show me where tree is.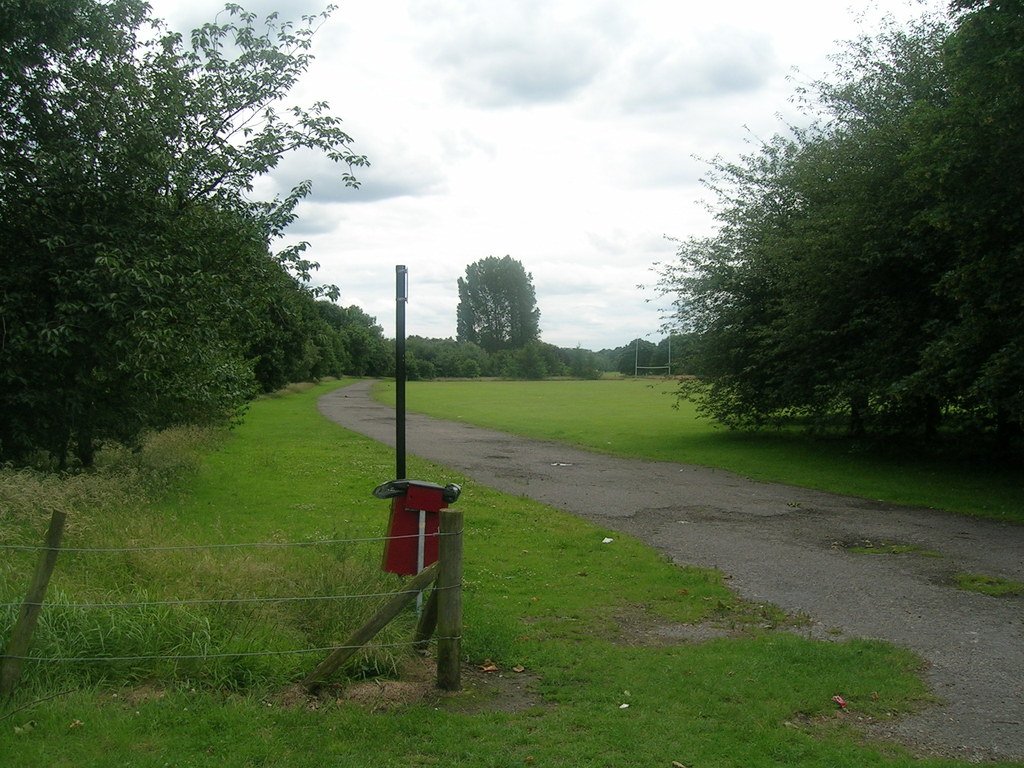
tree is at Rect(318, 297, 372, 381).
